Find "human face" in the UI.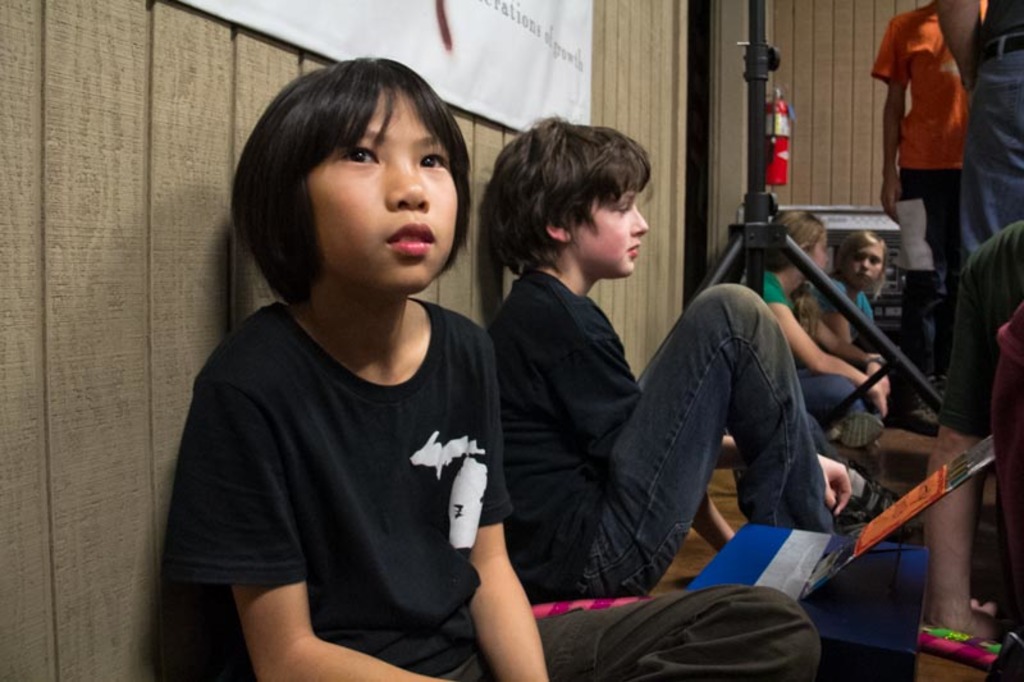
UI element at pyautogui.locateOnScreen(303, 70, 462, 294).
